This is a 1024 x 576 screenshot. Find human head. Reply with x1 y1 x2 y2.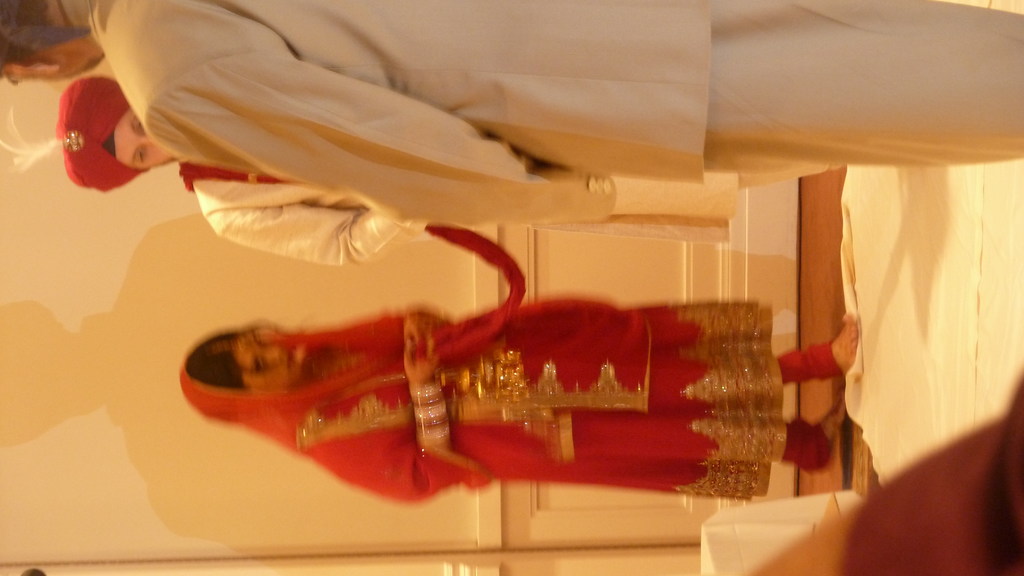
184 319 316 401.
